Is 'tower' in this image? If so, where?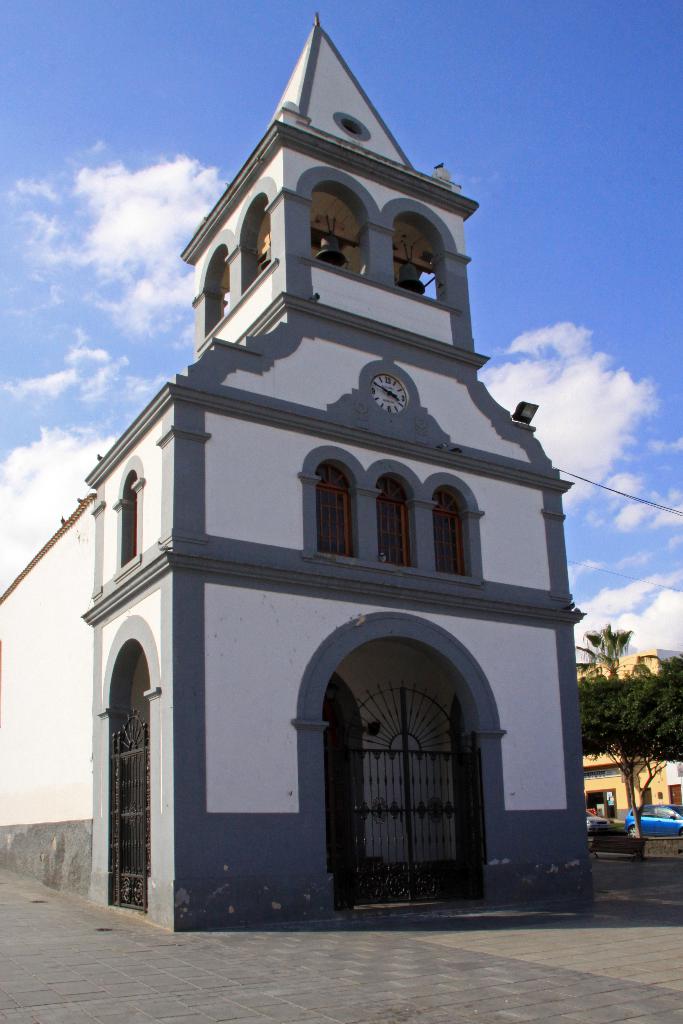
Yes, at (x1=85, y1=12, x2=601, y2=931).
